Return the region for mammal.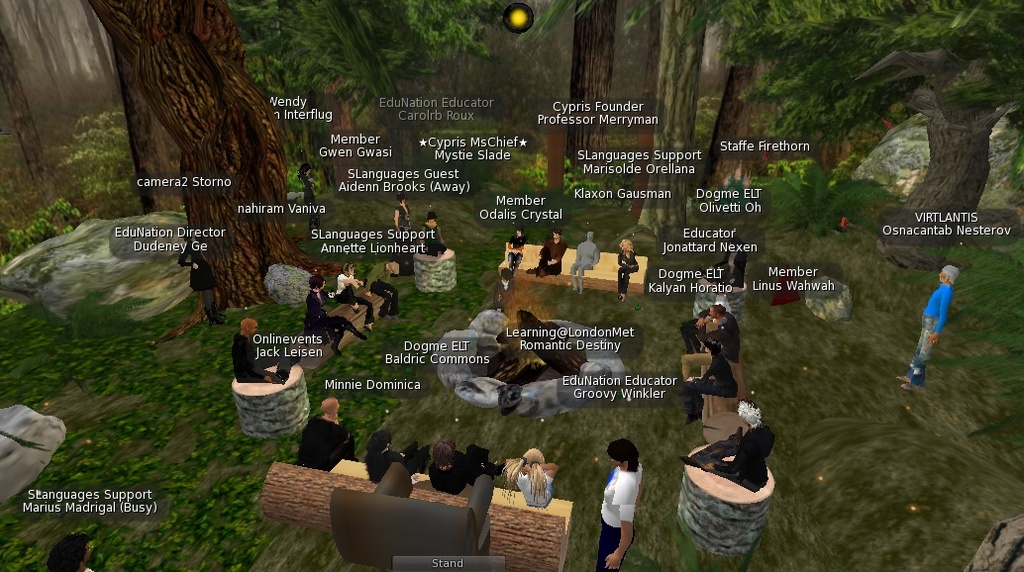
493 267 515 313.
